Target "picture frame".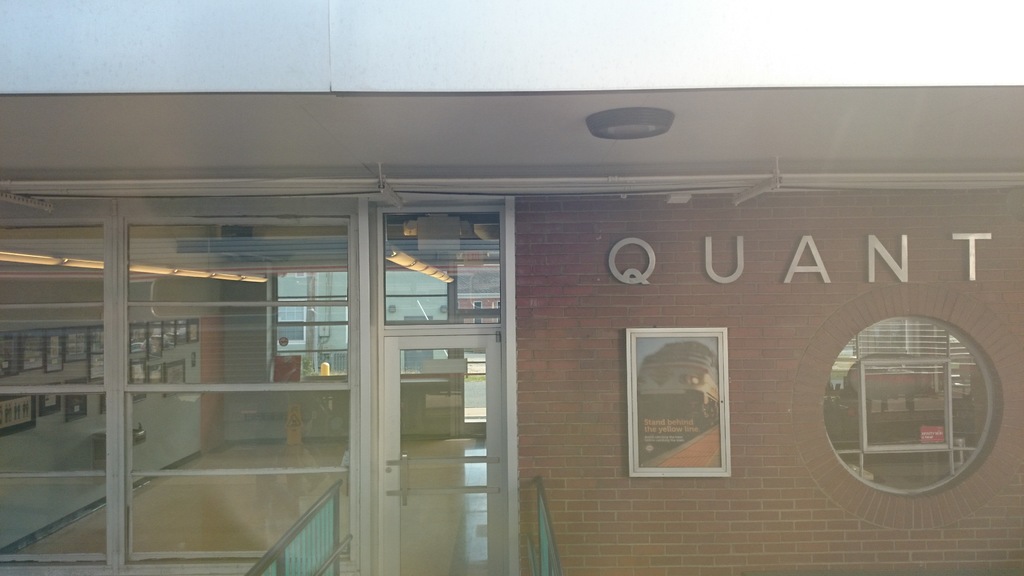
Target region: {"x1": 627, "y1": 326, "x2": 732, "y2": 477}.
